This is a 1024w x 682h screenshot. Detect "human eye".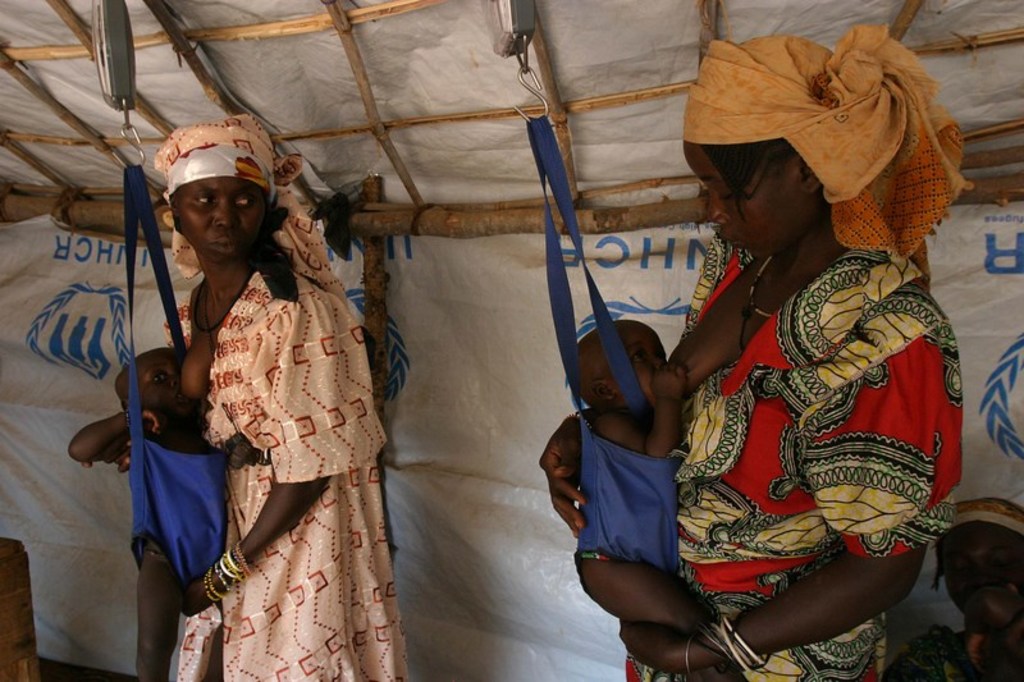
x1=232 y1=189 x2=256 y2=209.
